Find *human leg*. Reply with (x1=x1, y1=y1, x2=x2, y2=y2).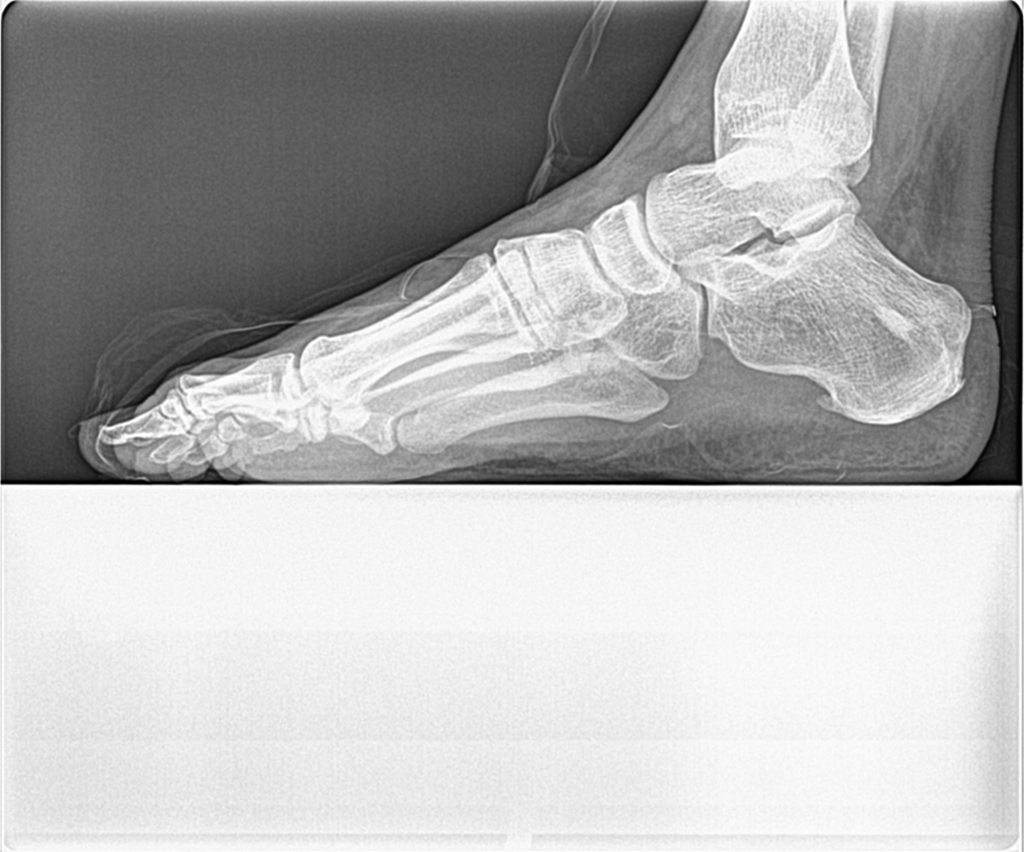
(x1=75, y1=0, x2=1023, y2=482).
